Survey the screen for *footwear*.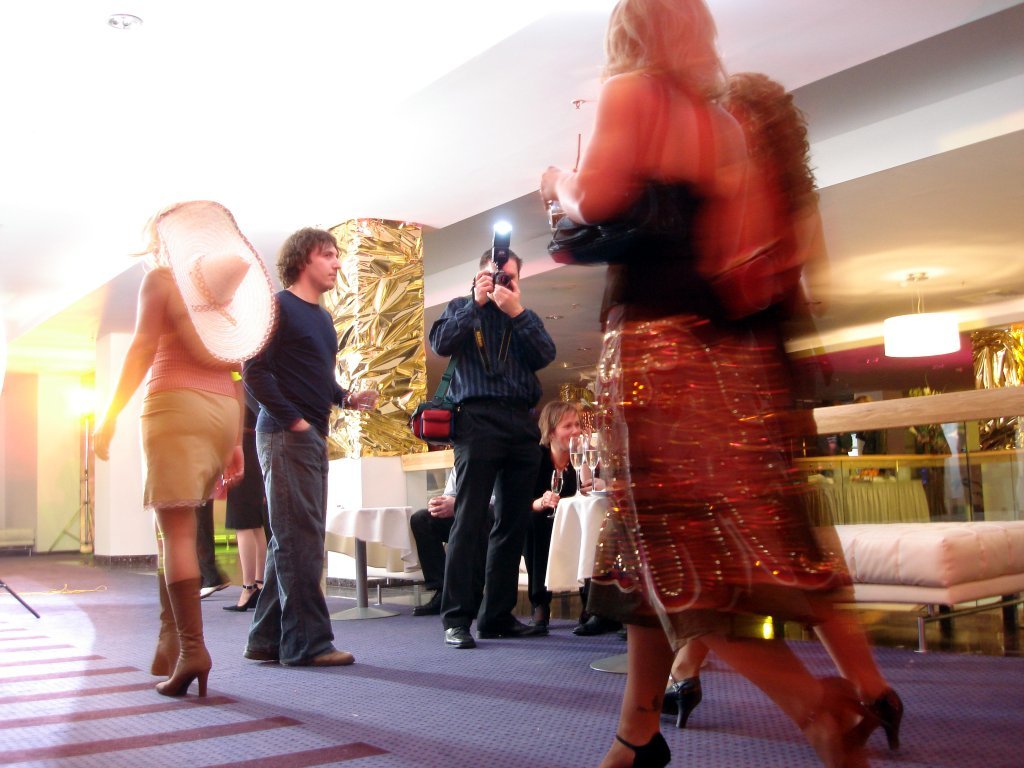
Survey found: <region>230, 587, 259, 607</region>.
